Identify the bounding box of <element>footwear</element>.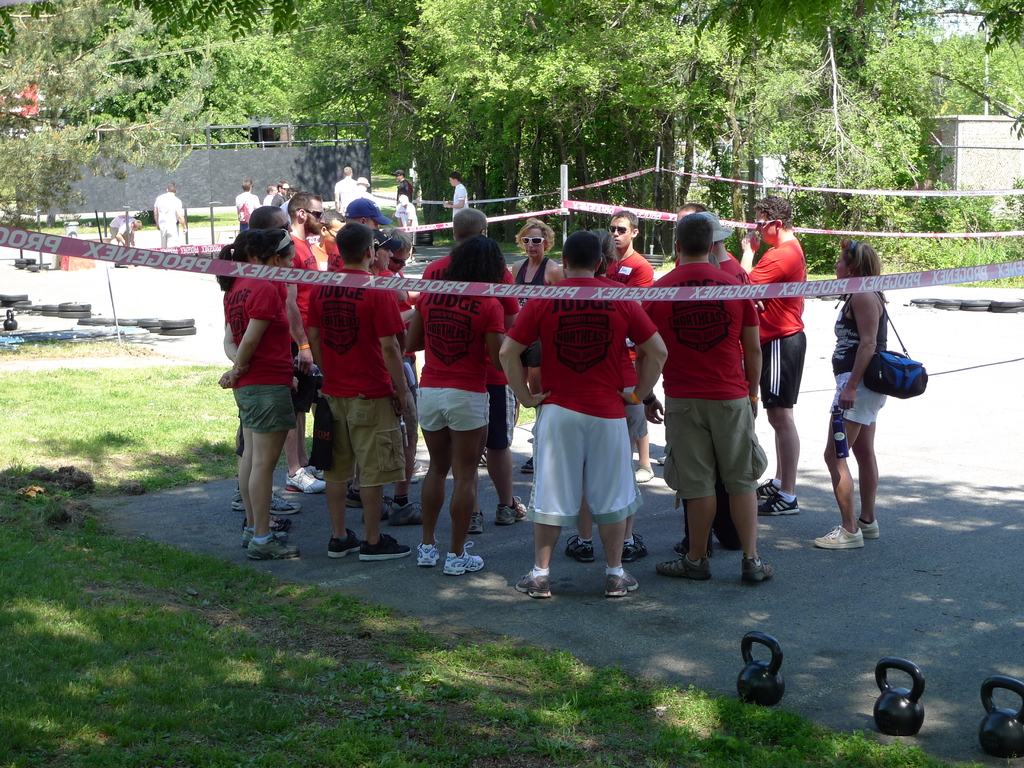
bbox=[246, 536, 303, 561].
